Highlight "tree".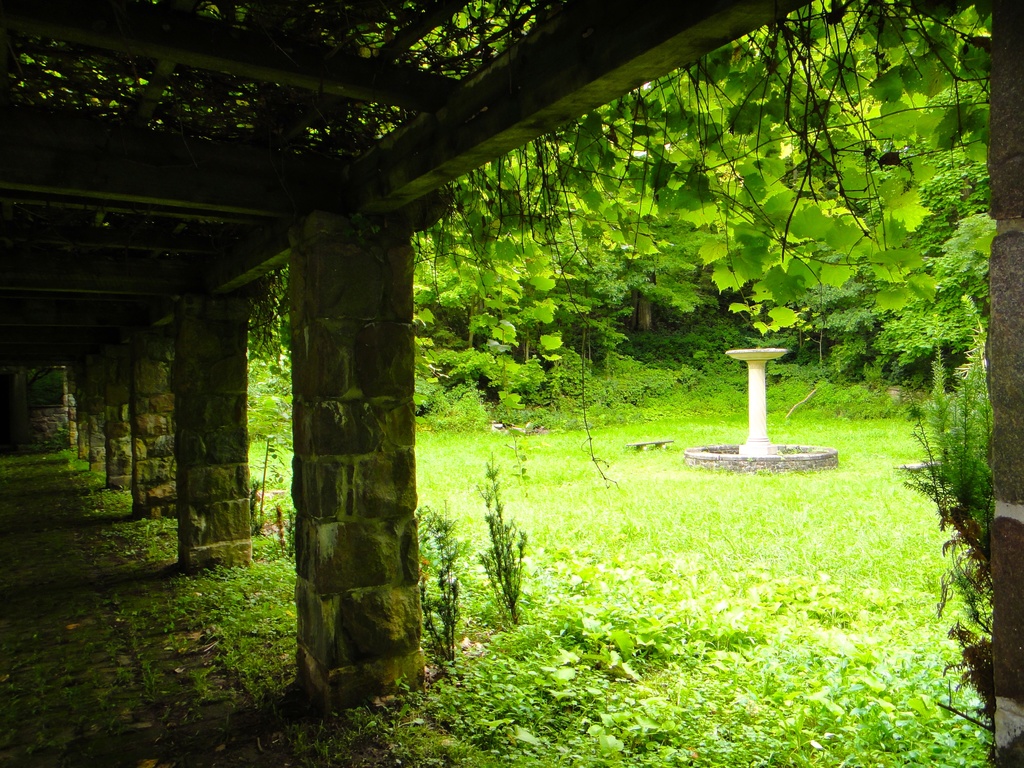
Highlighted region: (251, 0, 996, 374).
